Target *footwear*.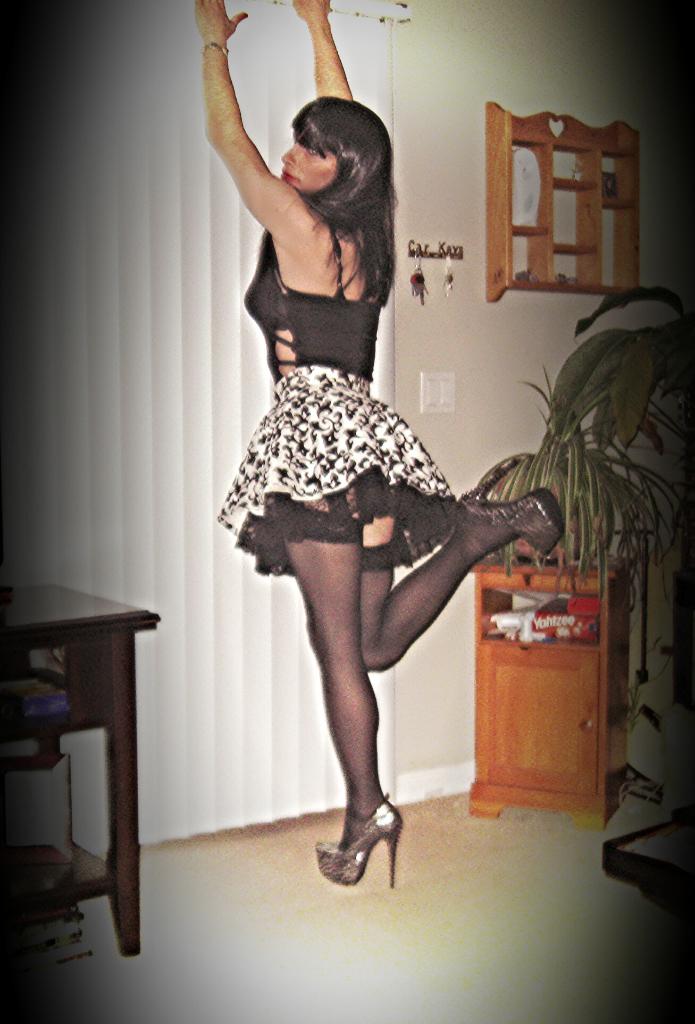
Target region: [459,468,559,567].
